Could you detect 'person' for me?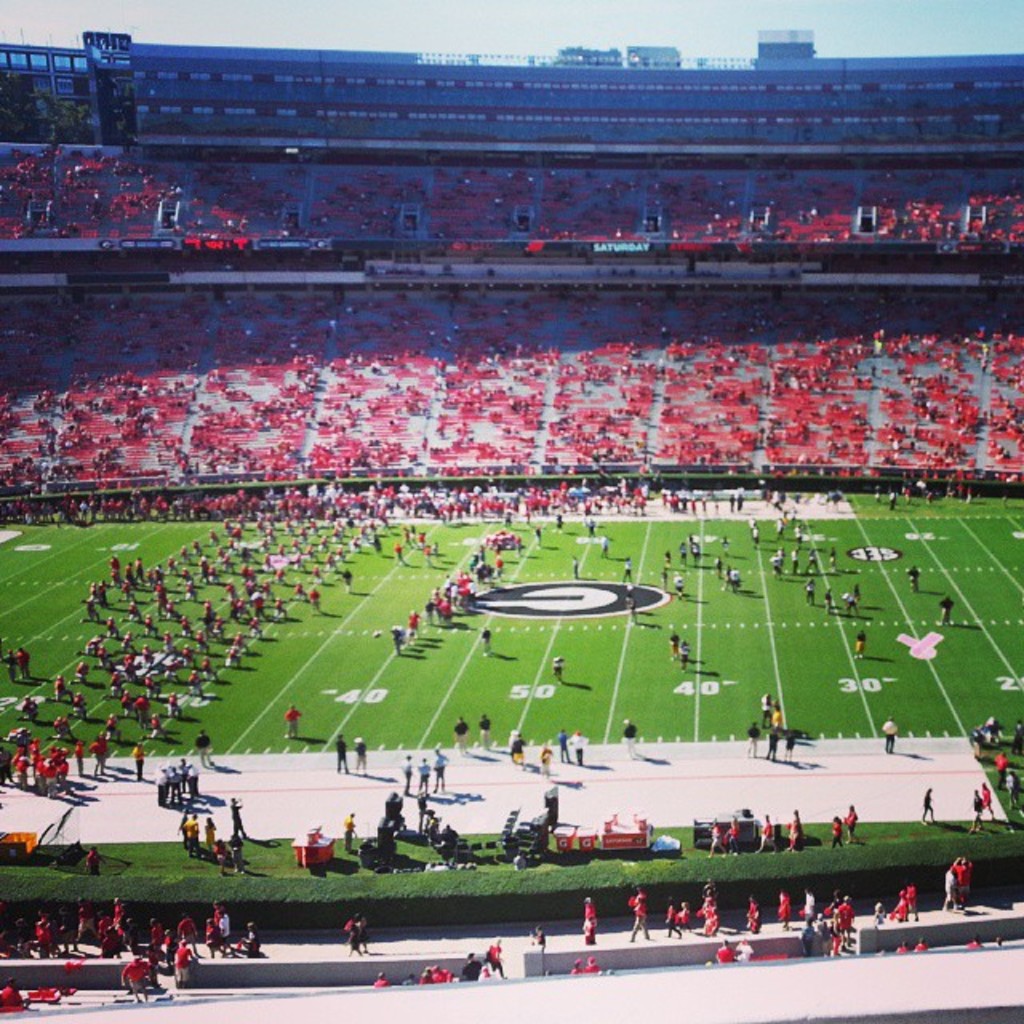
Detection result: select_region(773, 546, 786, 566).
